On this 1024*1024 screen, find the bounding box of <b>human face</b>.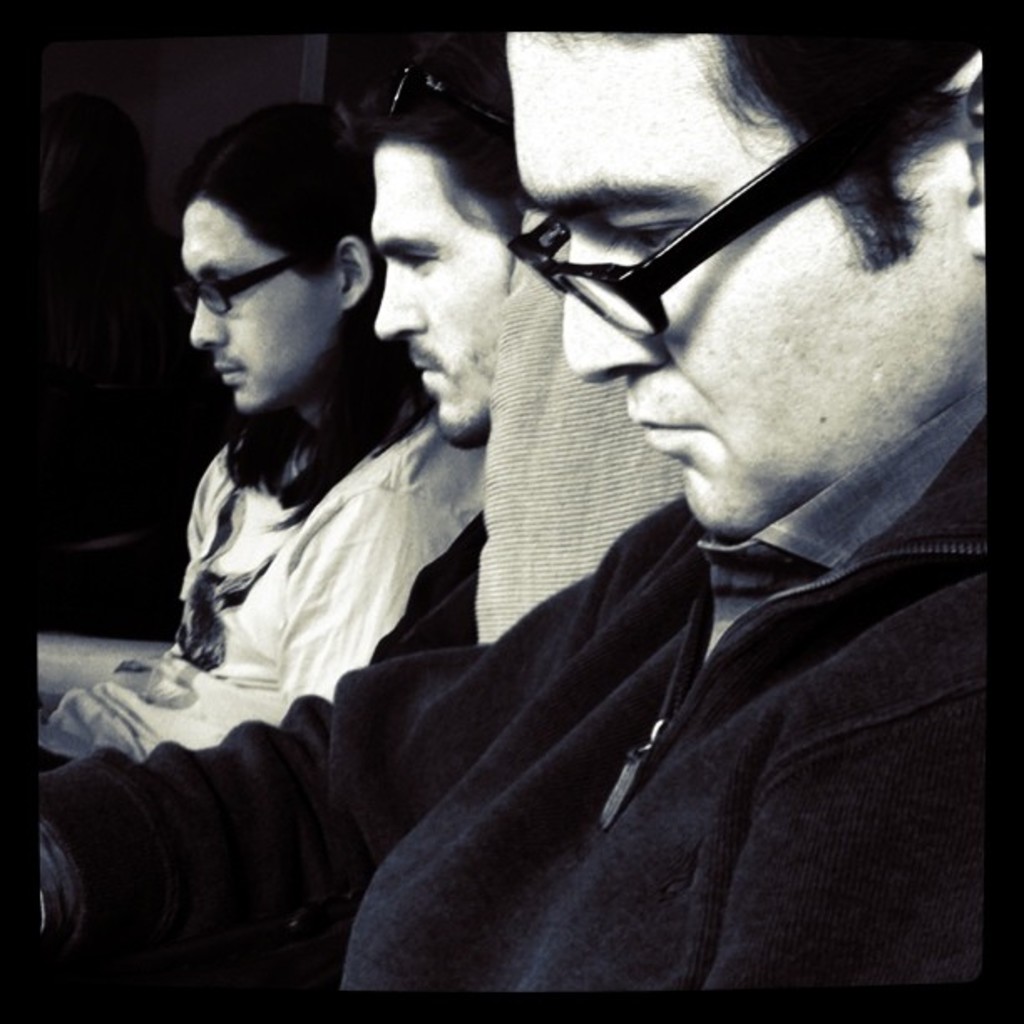
Bounding box: x1=507, y1=32, x2=964, y2=527.
